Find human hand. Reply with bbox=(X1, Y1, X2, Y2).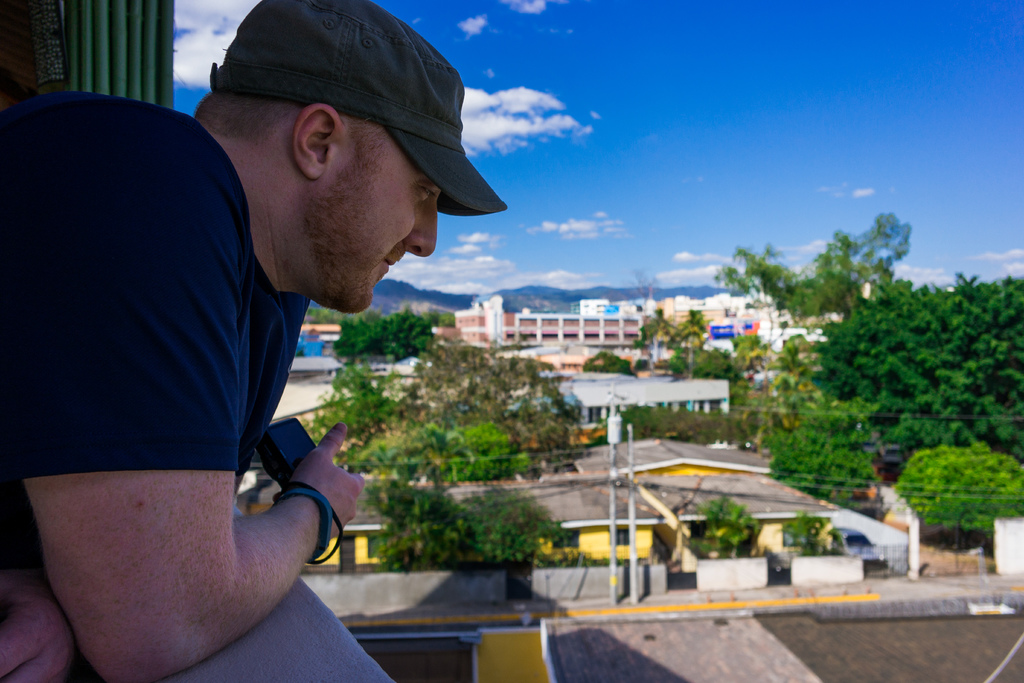
bbox=(269, 433, 354, 539).
